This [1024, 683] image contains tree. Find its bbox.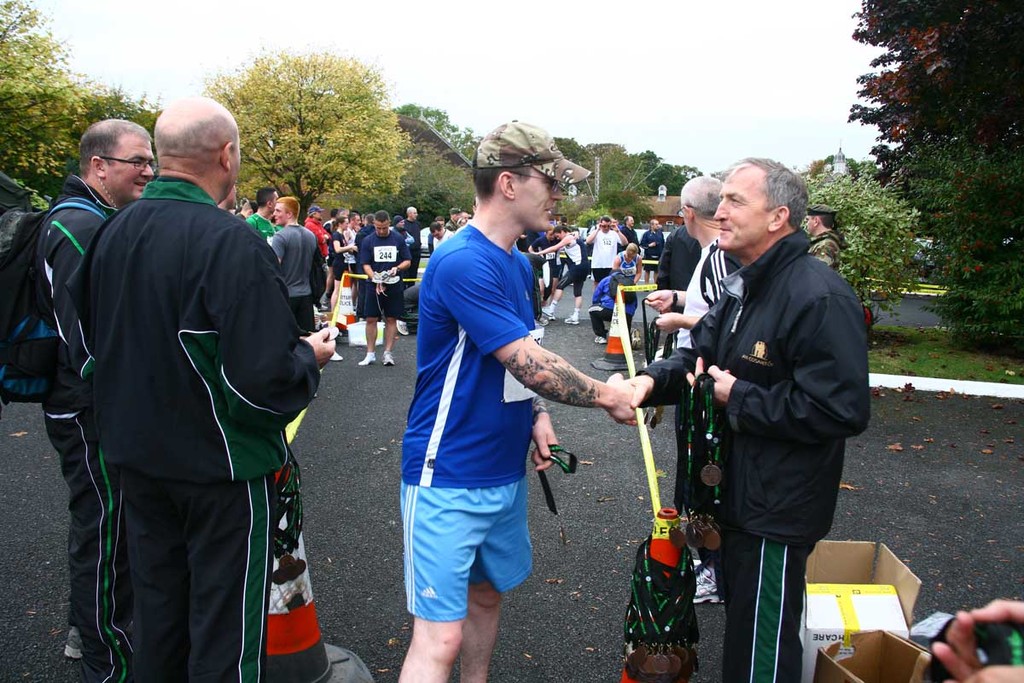
detection(390, 102, 476, 157).
